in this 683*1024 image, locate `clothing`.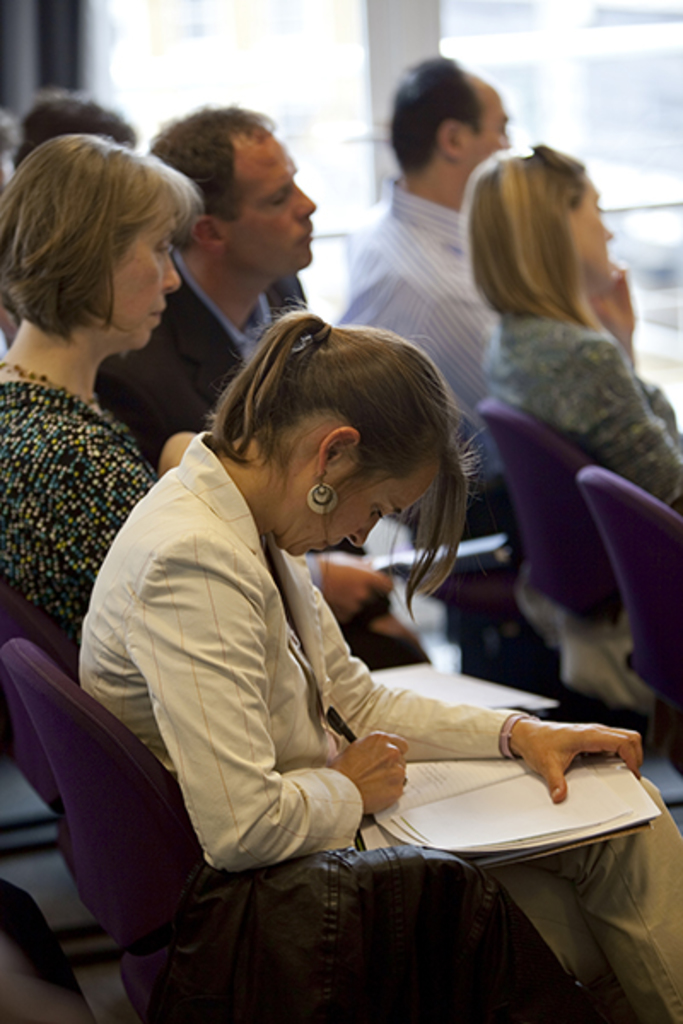
Bounding box: [0,375,155,642].
